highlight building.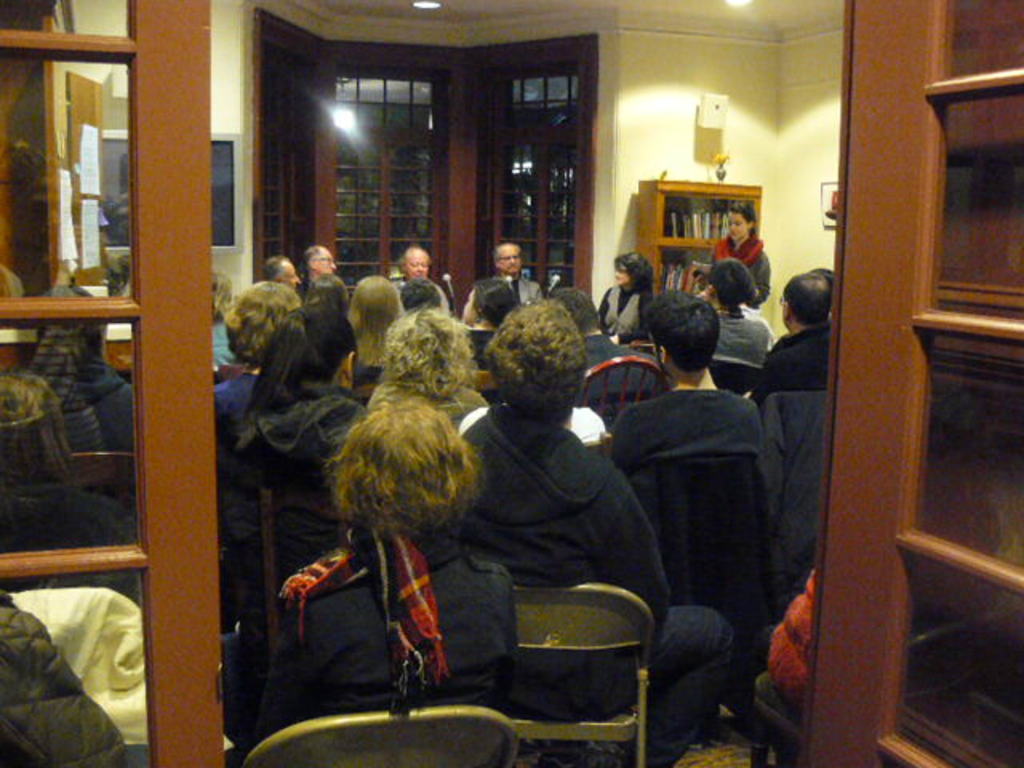
Highlighted region: pyautogui.locateOnScreen(0, 0, 1022, 766).
